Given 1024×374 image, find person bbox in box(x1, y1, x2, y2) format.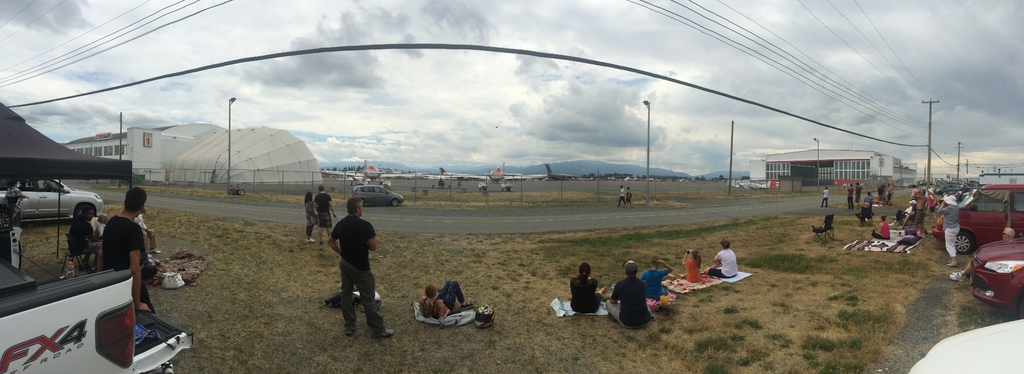
box(570, 266, 608, 313).
